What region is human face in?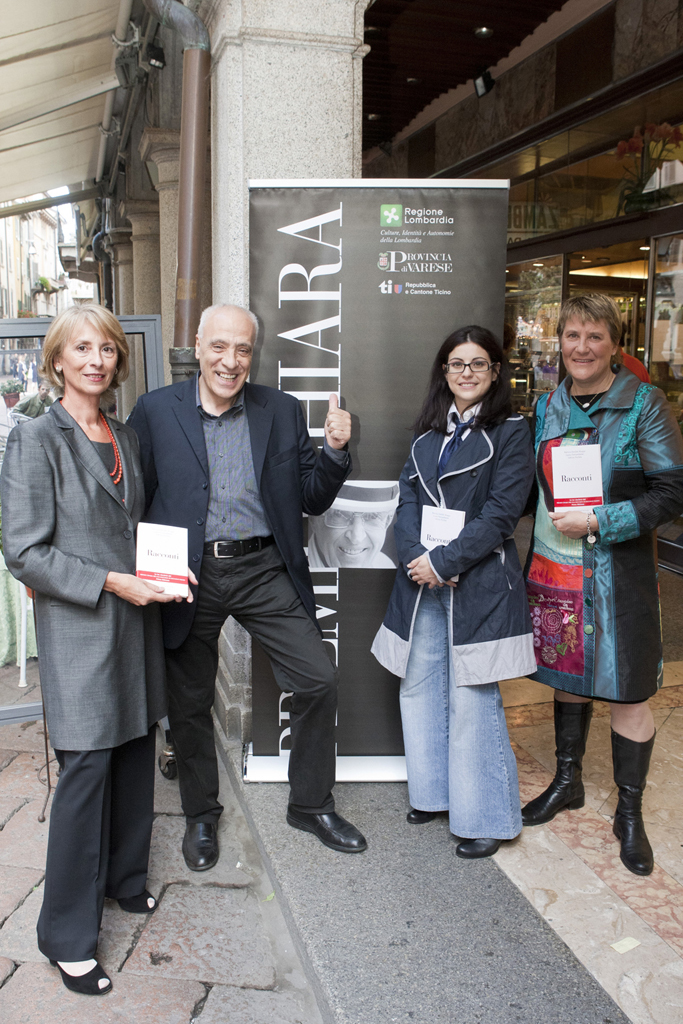
locate(563, 316, 611, 377).
